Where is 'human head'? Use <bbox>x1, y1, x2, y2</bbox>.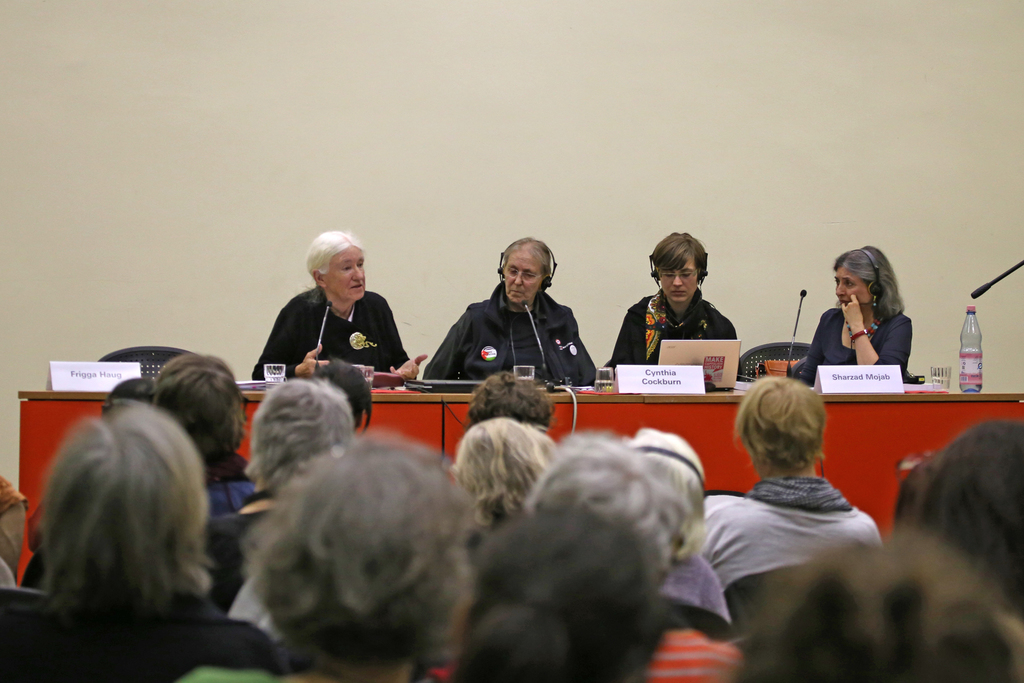
<bbox>915, 416, 1023, 604</bbox>.
